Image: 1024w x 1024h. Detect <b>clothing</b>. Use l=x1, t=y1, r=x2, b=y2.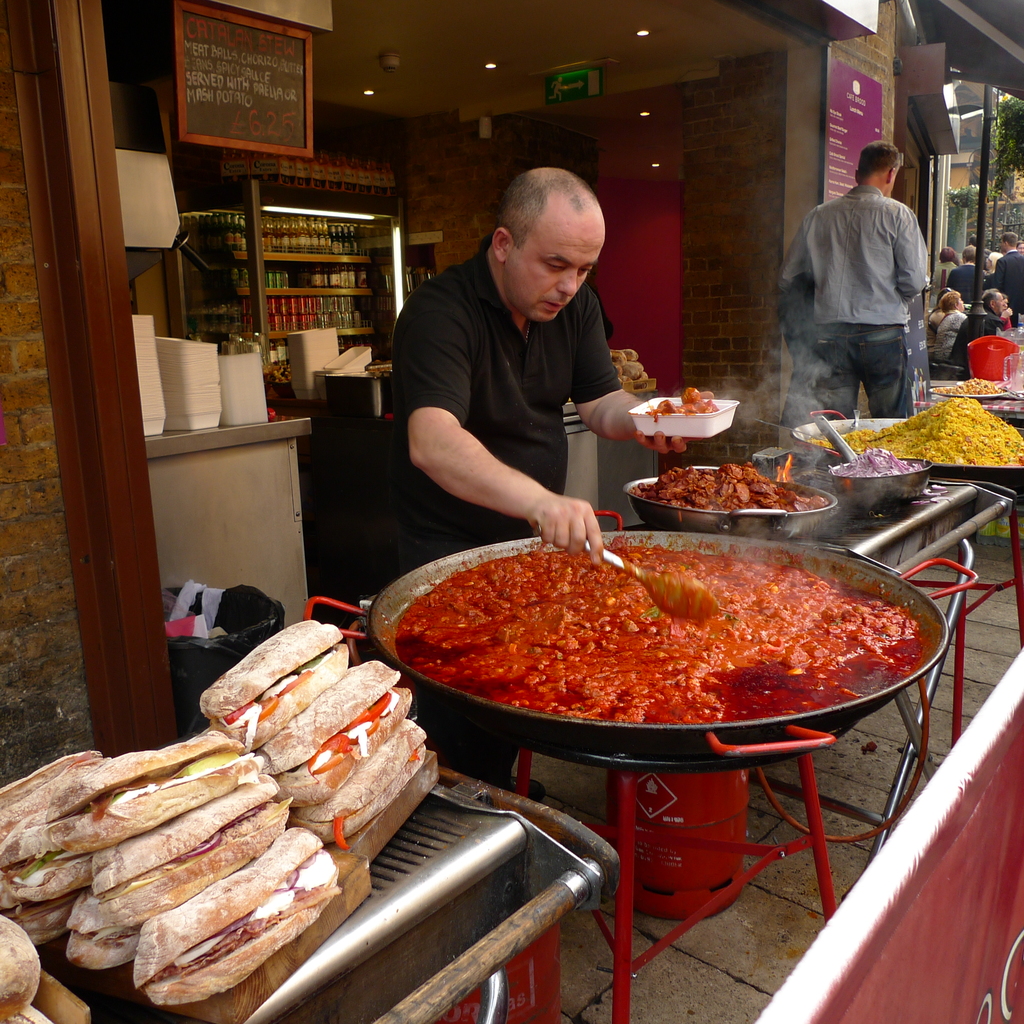
l=935, t=309, r=965, b=358.
